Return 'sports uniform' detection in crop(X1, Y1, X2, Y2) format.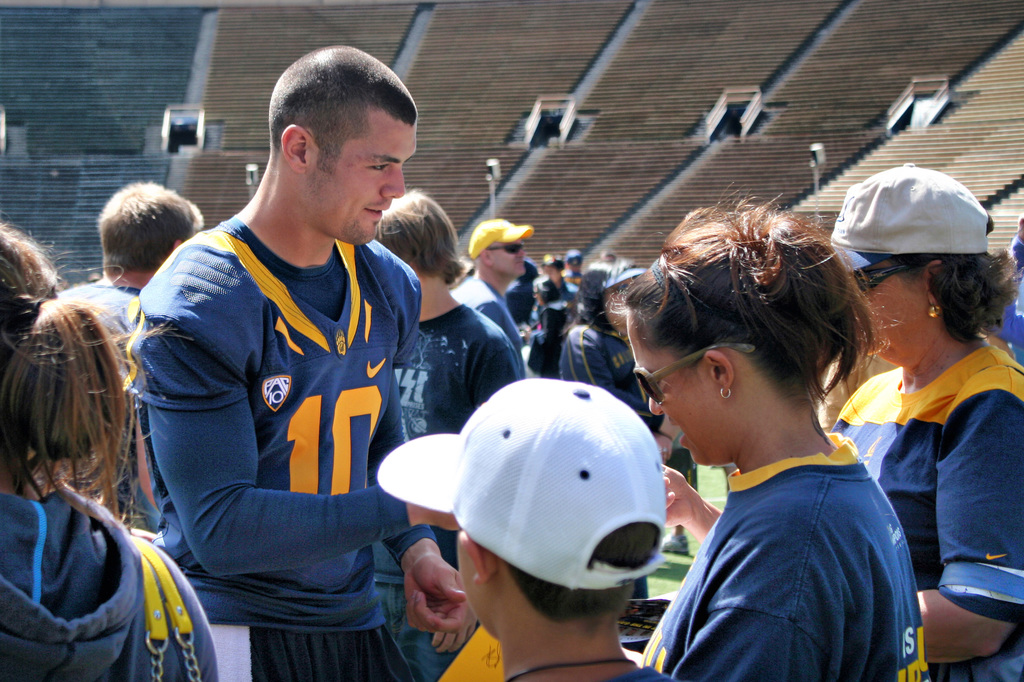
crop(130, 94, 435, 677).
